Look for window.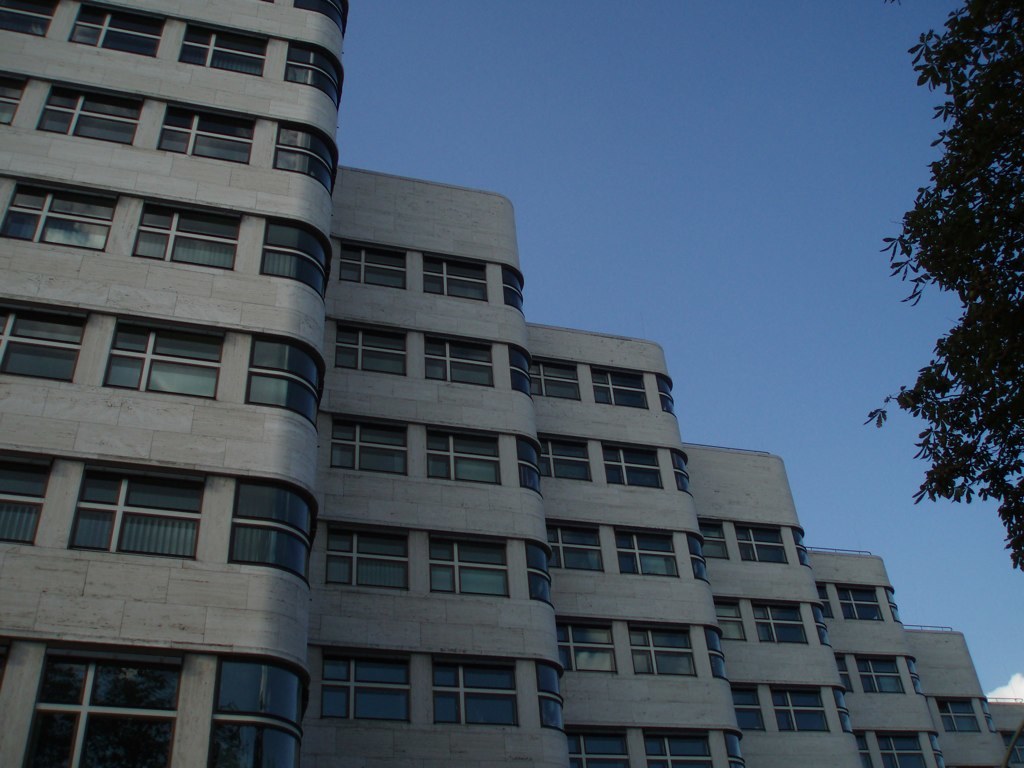
Found: select_region(317, 629, 421, 722).
